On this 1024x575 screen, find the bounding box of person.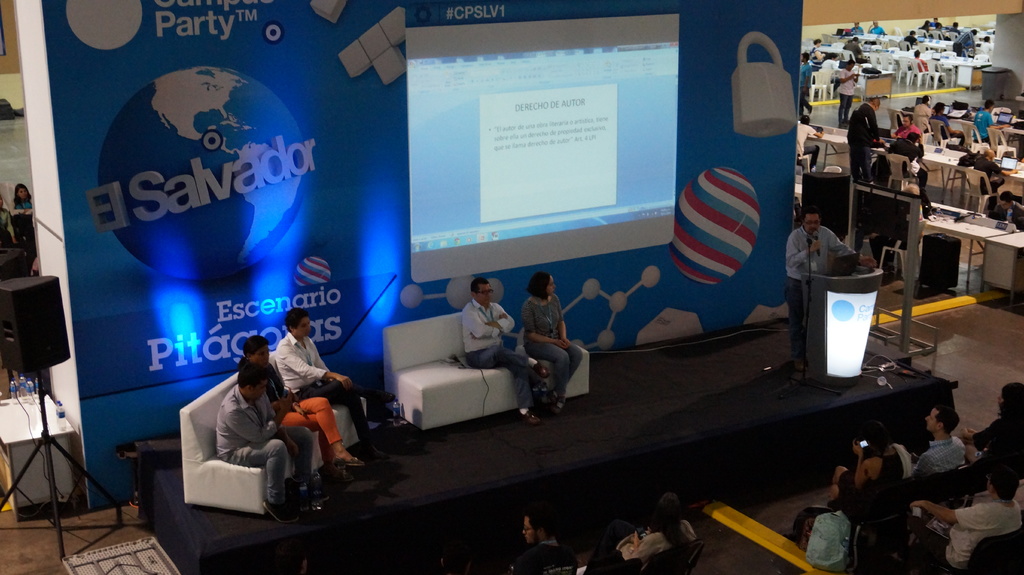
Bounding box: left=837, top=58, right=859, bottom=136.
